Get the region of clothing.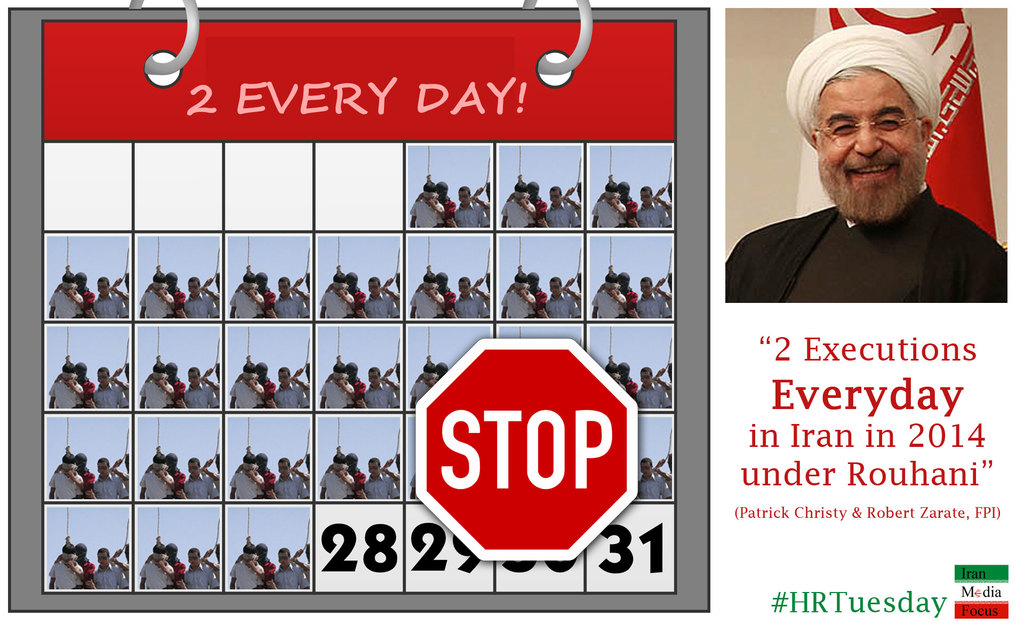
<box>264,286,273,315</box>.
